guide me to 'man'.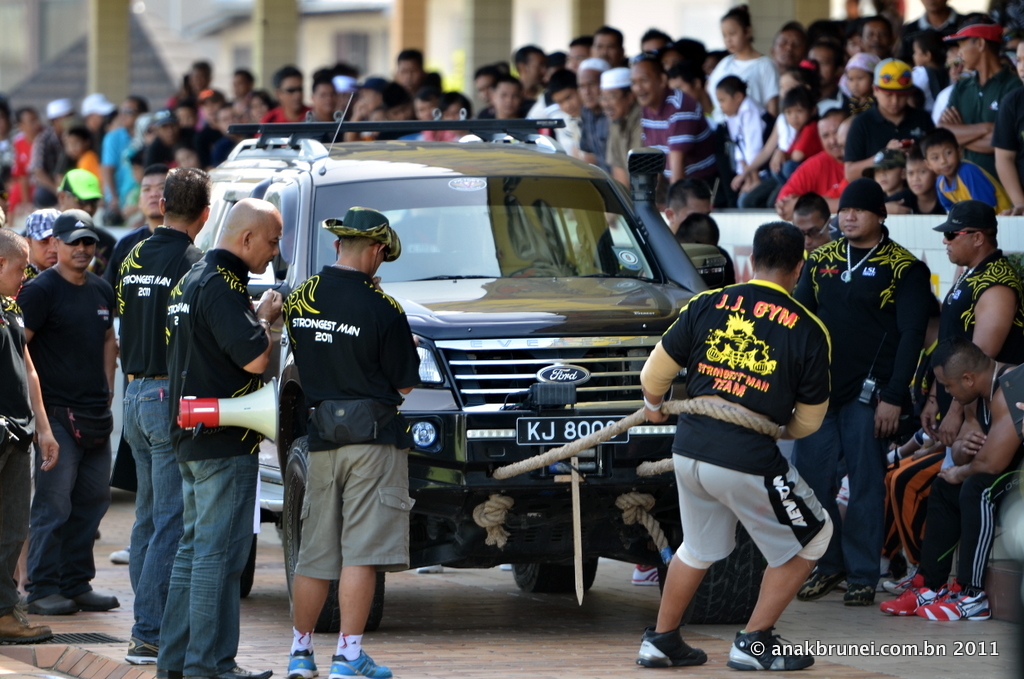
Guidance: 306 73 343 128.
